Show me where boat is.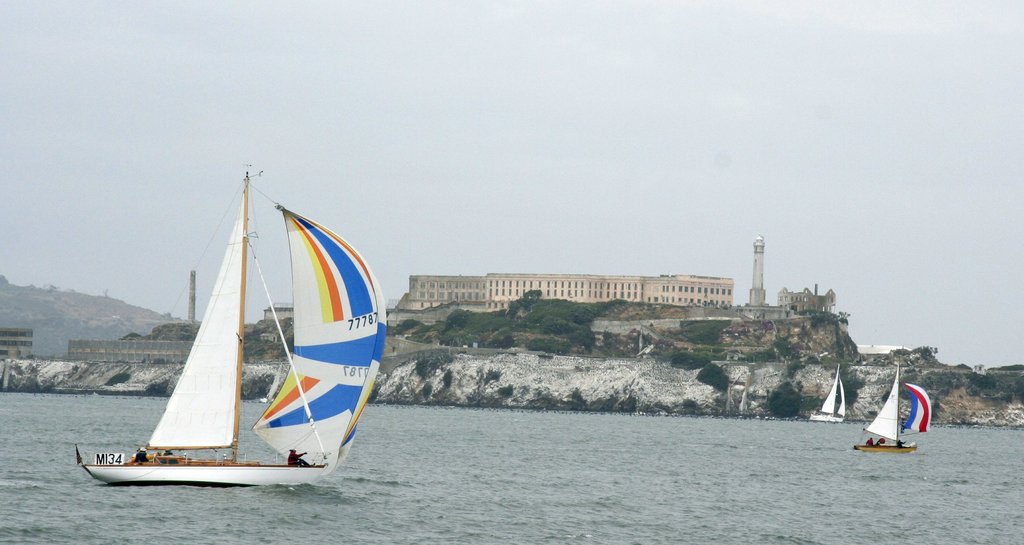
boat is at x1=810 y1=373 x2=847 y2=420.
